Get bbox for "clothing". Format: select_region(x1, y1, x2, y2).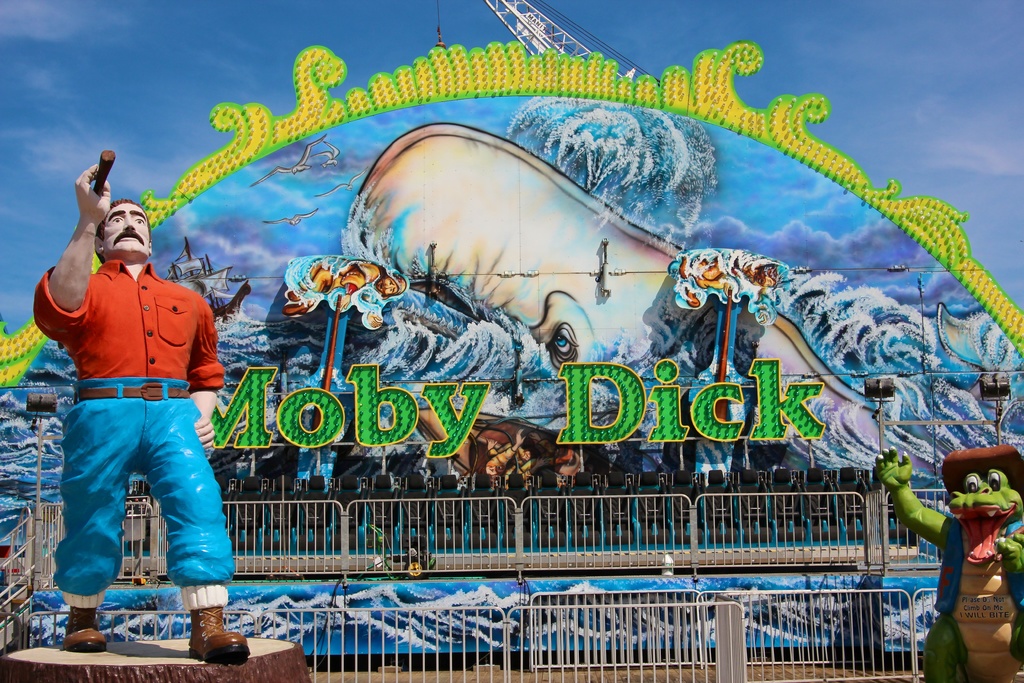
select_region(936, 511, 1023, 682).
